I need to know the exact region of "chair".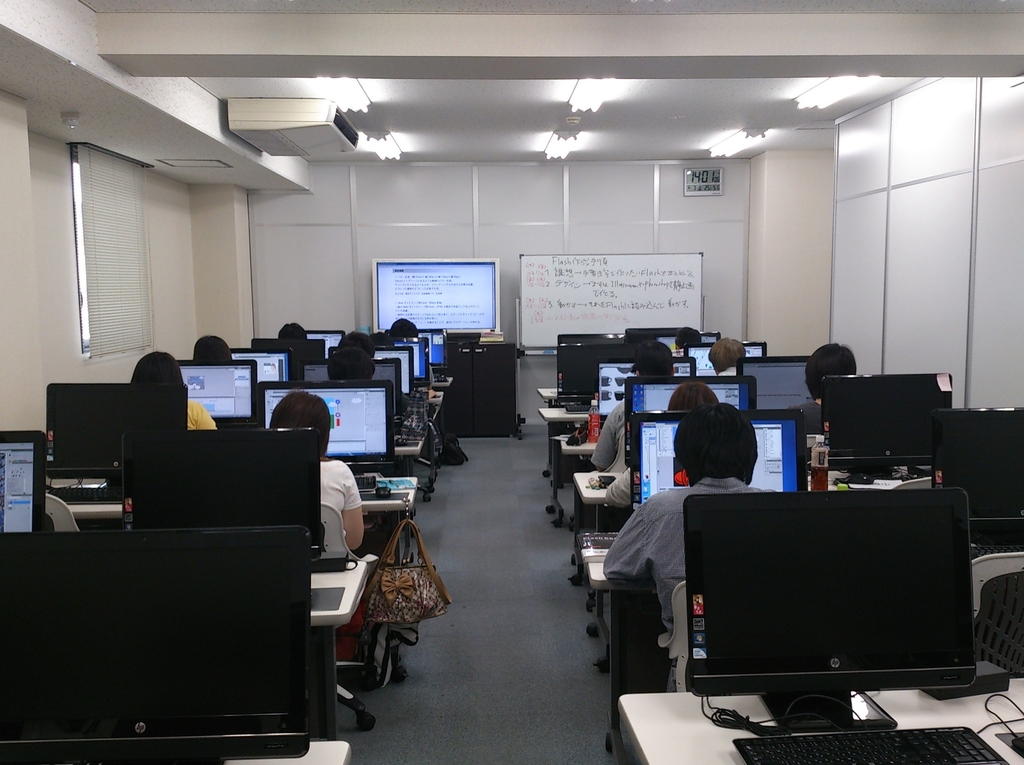
Region: crop(655, 582, 689, 697).
